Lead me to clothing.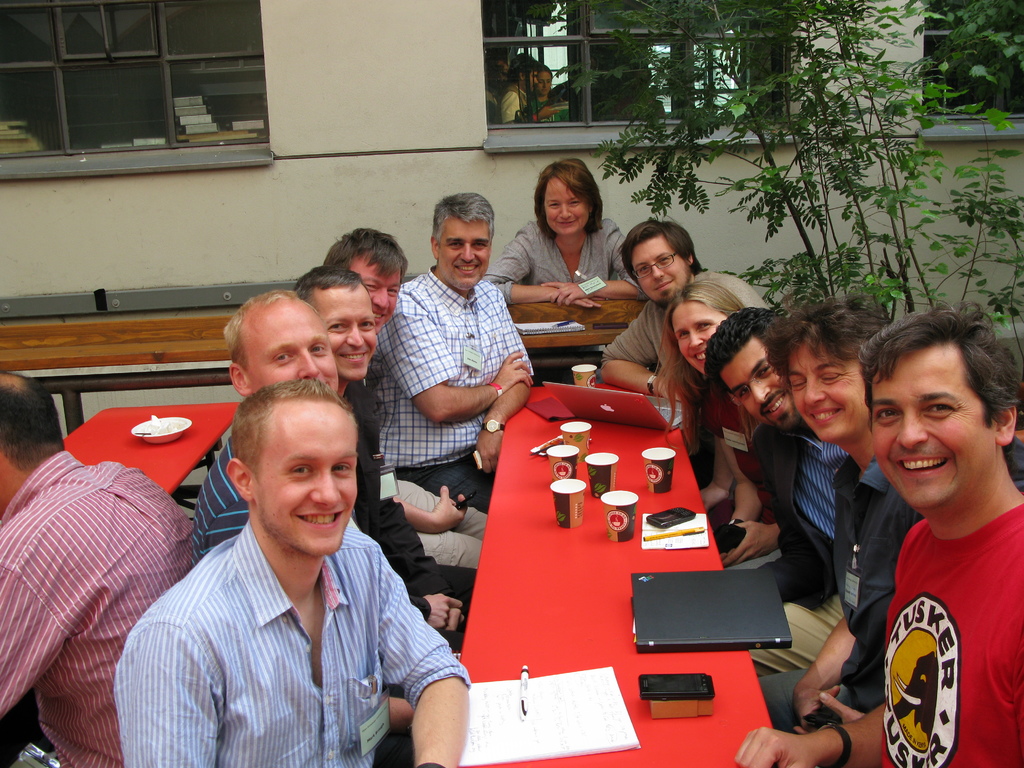
Lead to <bbox>592, 267, 769, 415</bbox>.
